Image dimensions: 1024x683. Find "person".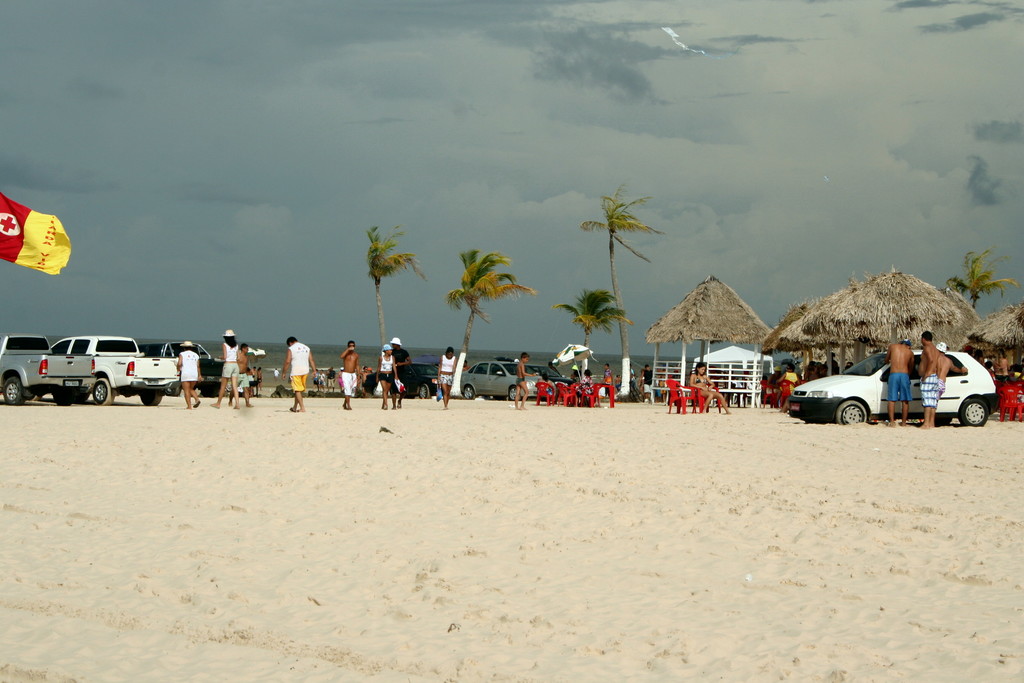
left=602, top=362, right=614, bottom=398.
